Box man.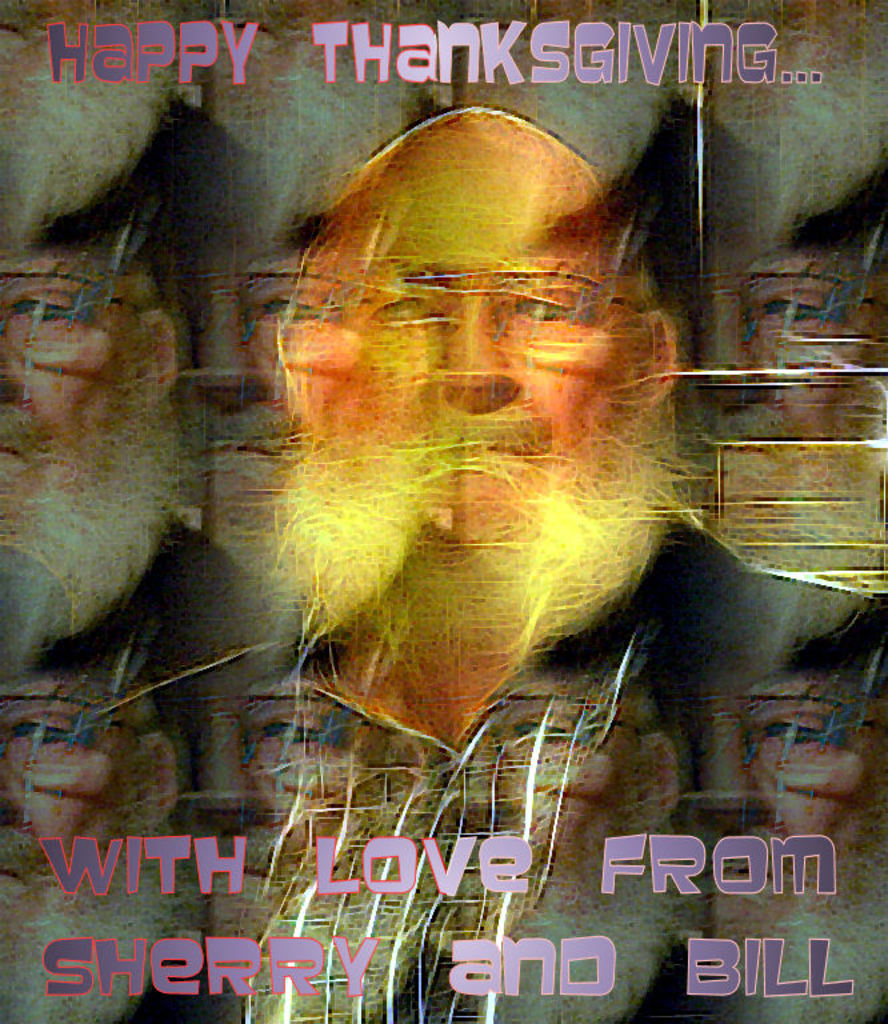
x1=440 y1=649 x2=728 y2=1023.
